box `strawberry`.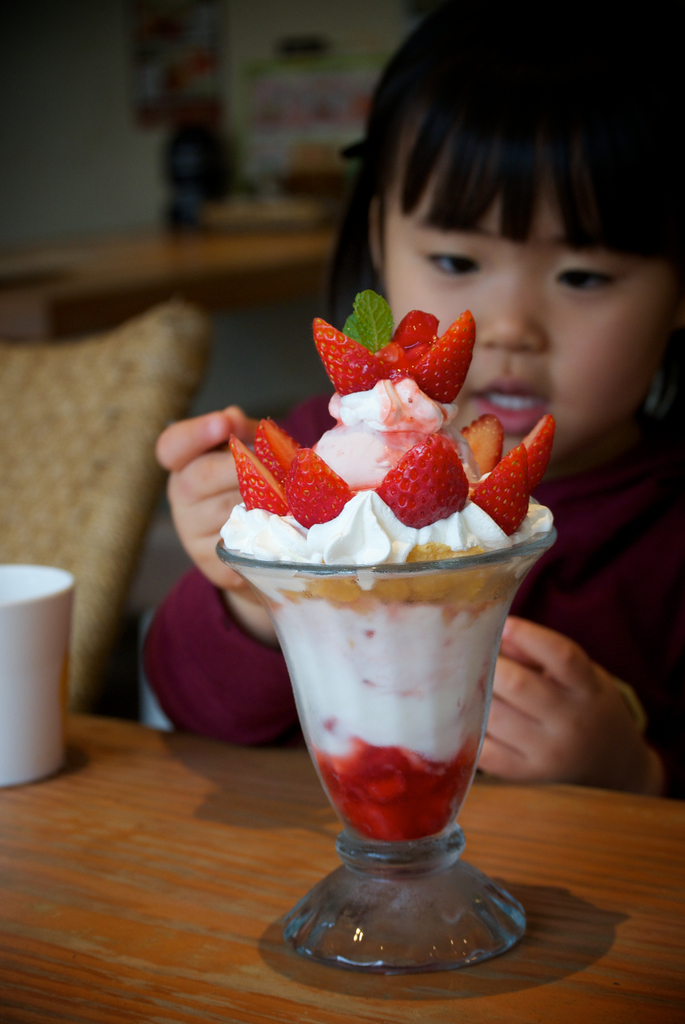
l=468, t=440, r=531, b=540.
